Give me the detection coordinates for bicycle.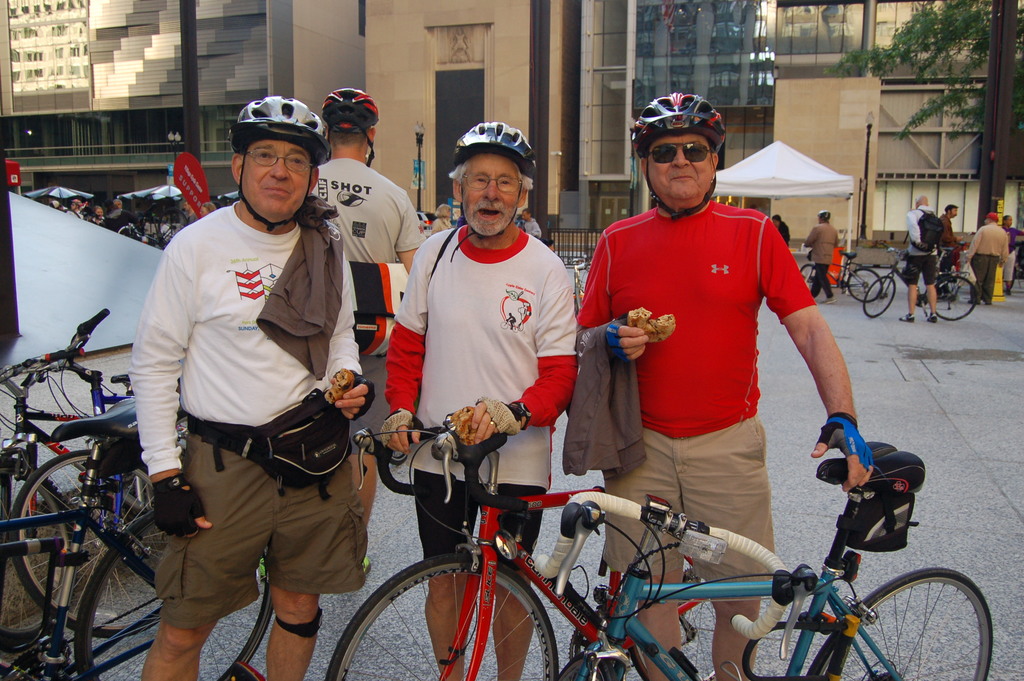
534/438/992/680.
